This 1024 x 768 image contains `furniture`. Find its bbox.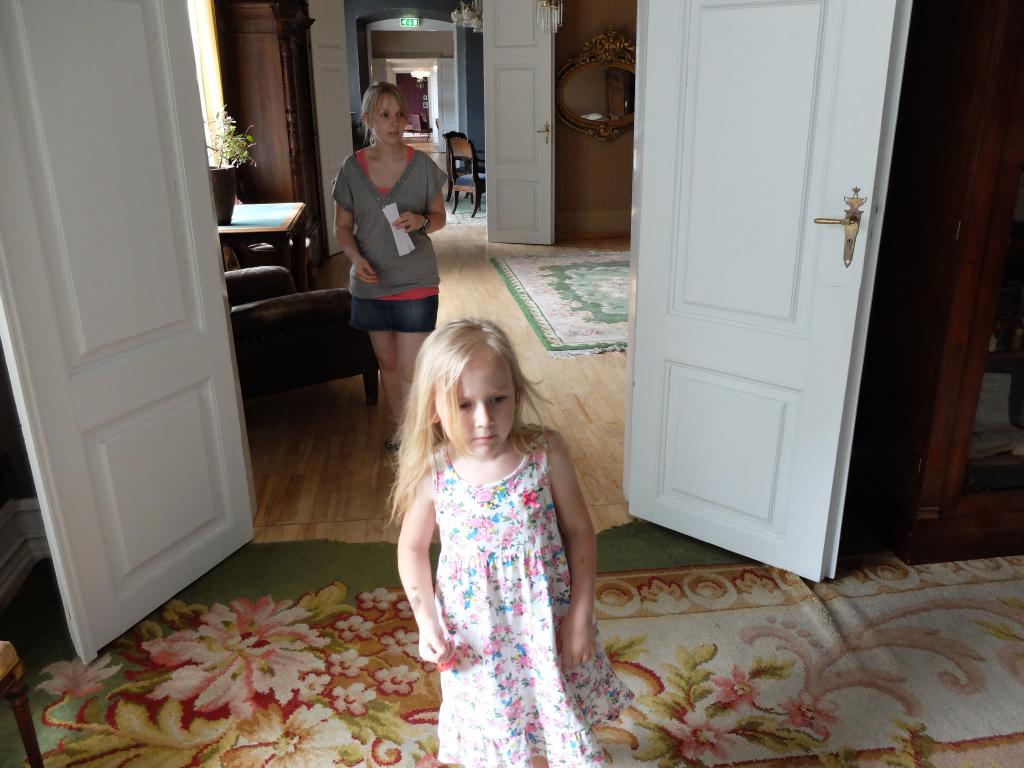
(210,0,334,265).
